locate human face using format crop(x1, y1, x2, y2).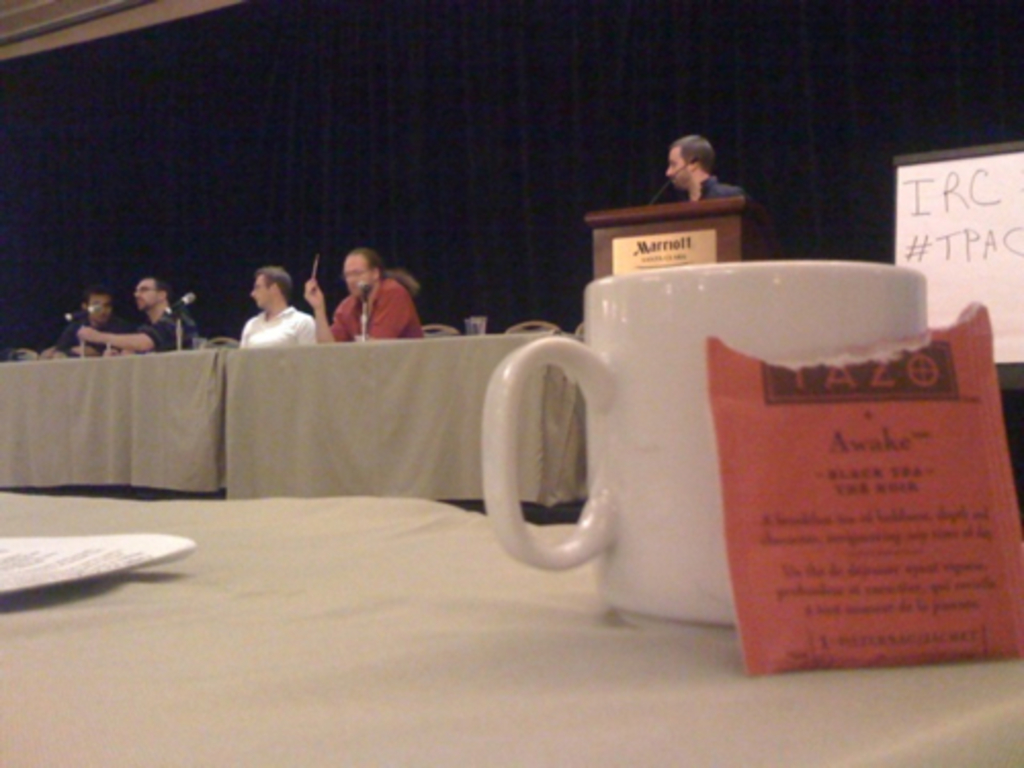
crop(133, 276, 154, 305).
